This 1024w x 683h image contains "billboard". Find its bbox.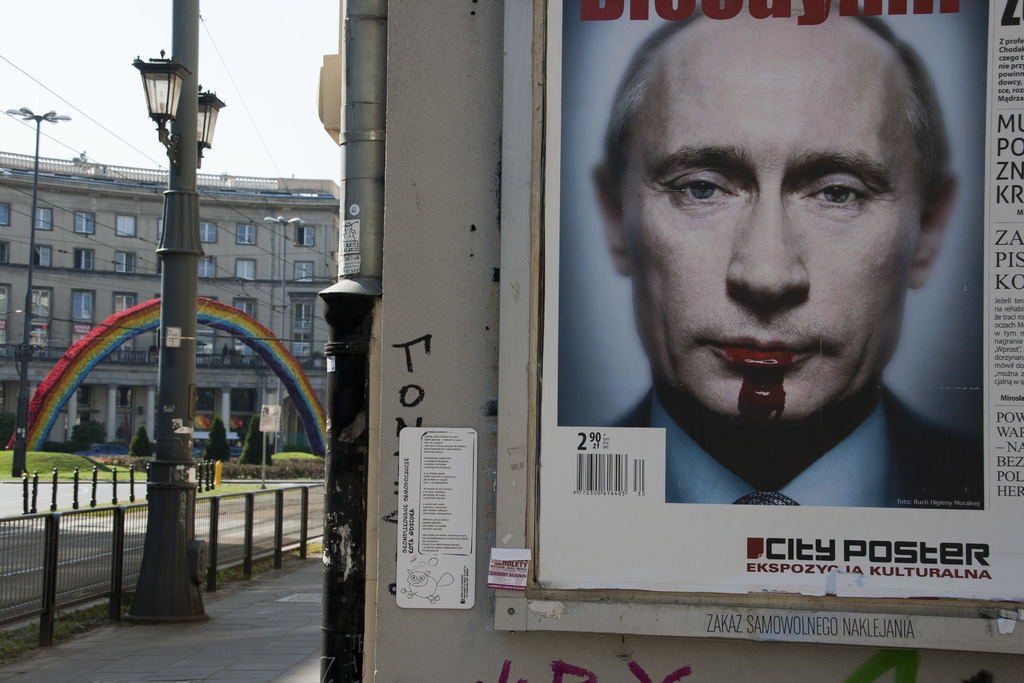
x1=532, y1=1, x2=1023, y2=601.
